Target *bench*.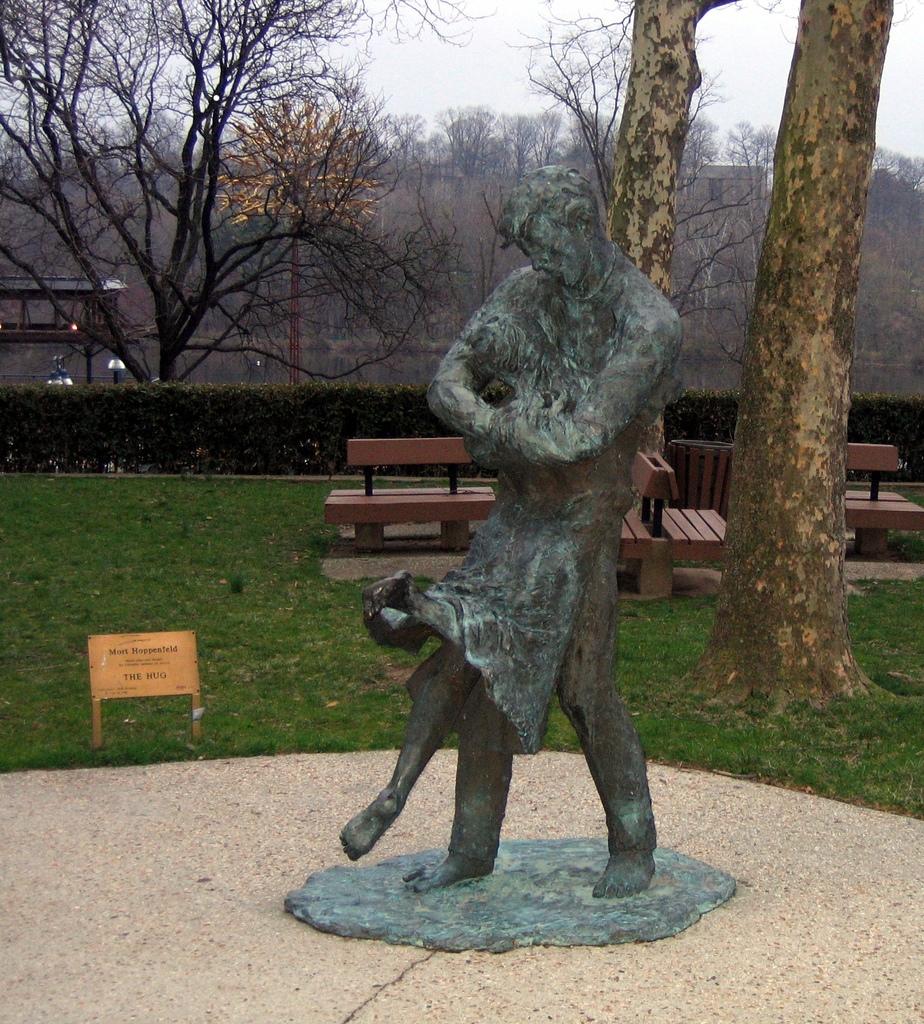
Target region: (848, 440, 923, 556).
